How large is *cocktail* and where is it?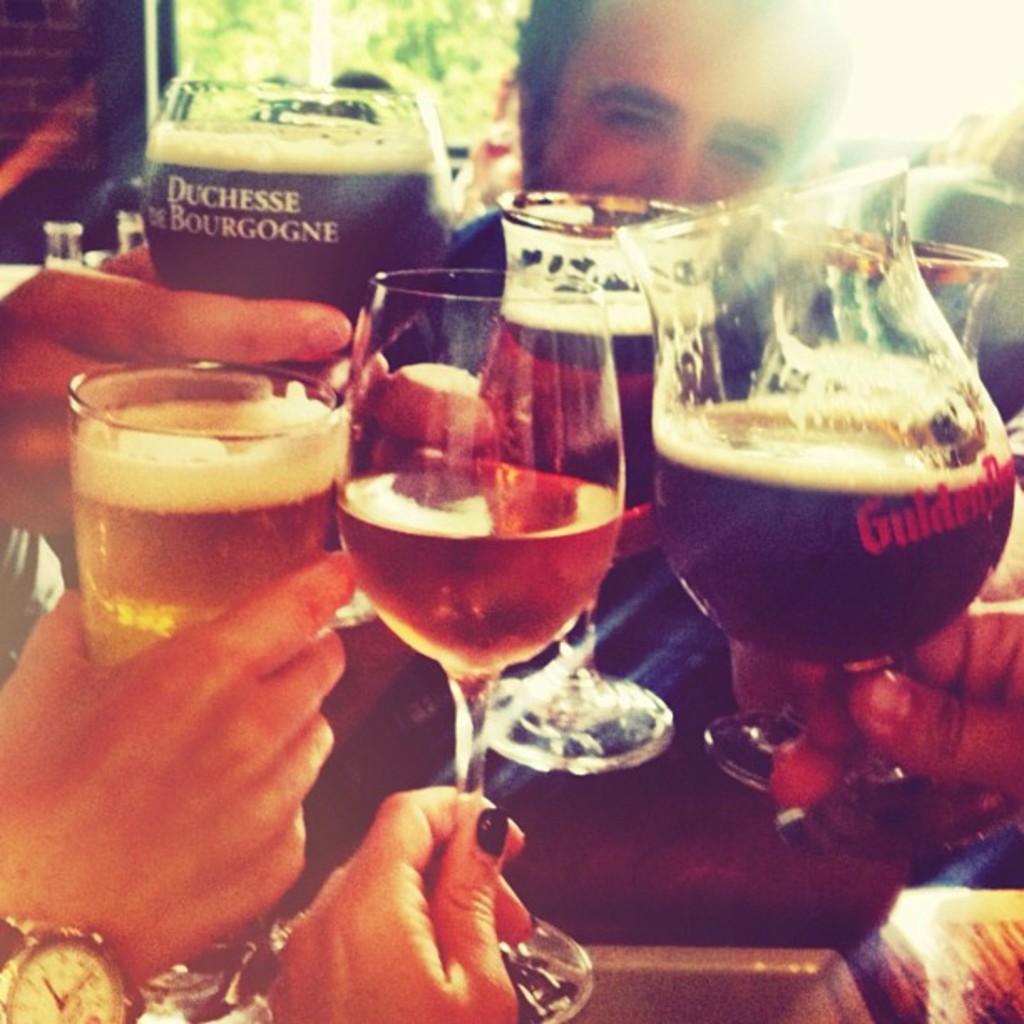
Bounding box: rect(136, 75, 450, 643).
